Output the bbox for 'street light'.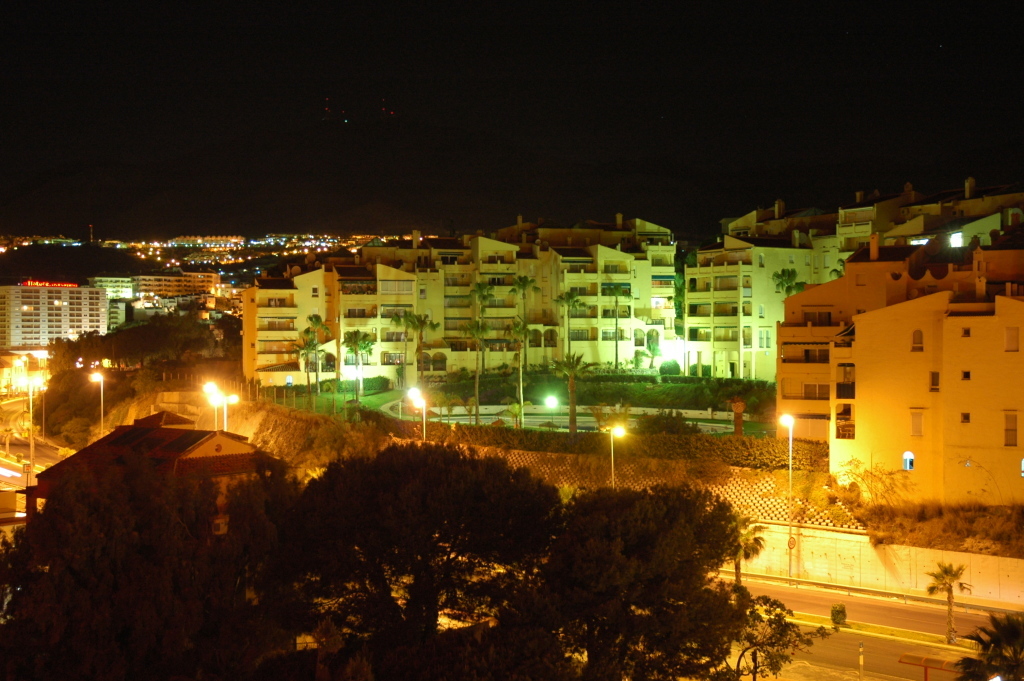
box(540, 394, 558, 430).
